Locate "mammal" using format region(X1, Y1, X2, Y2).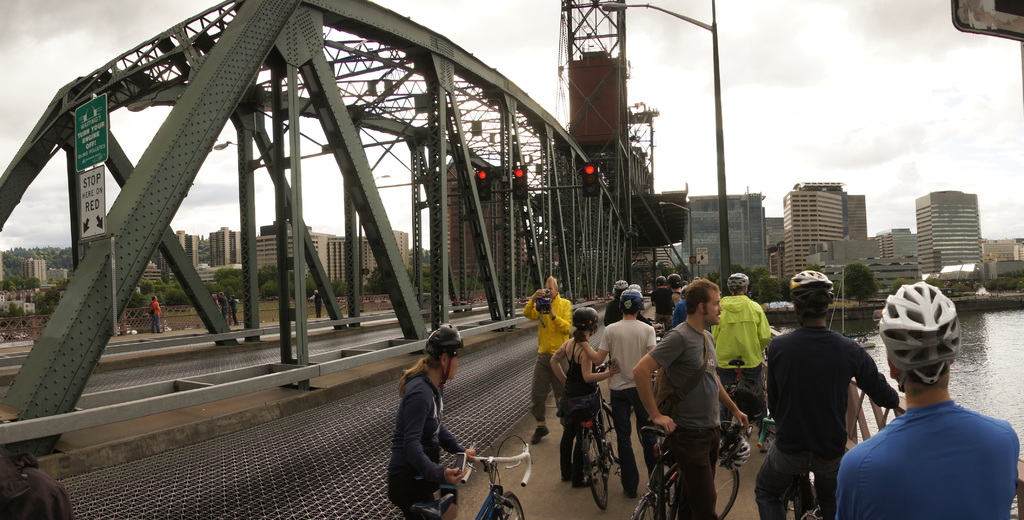
region(387, 325, 472, 519).
